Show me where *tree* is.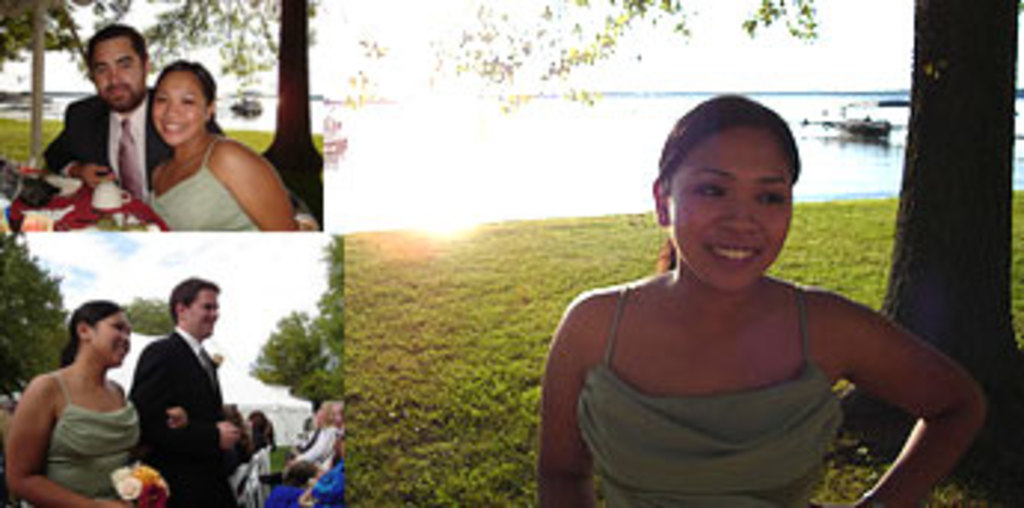
*tree* is at (left=0, top=0, right=74, bottom=154).
